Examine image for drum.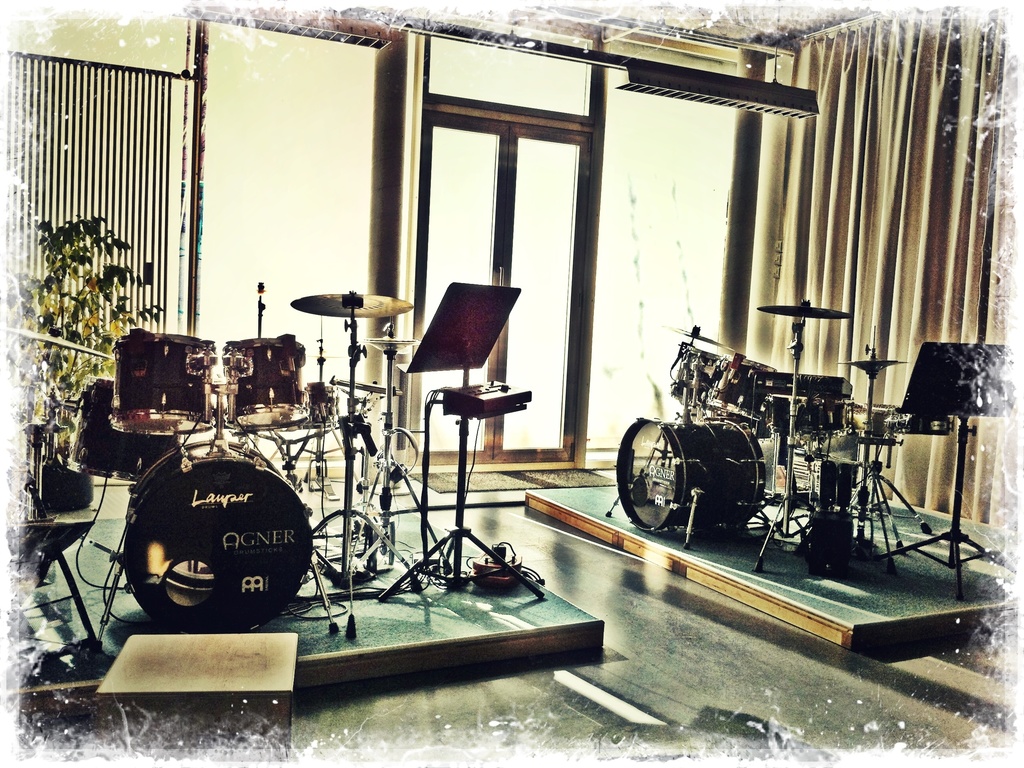
Examination result: select_region(223, 335, 308, 430).
